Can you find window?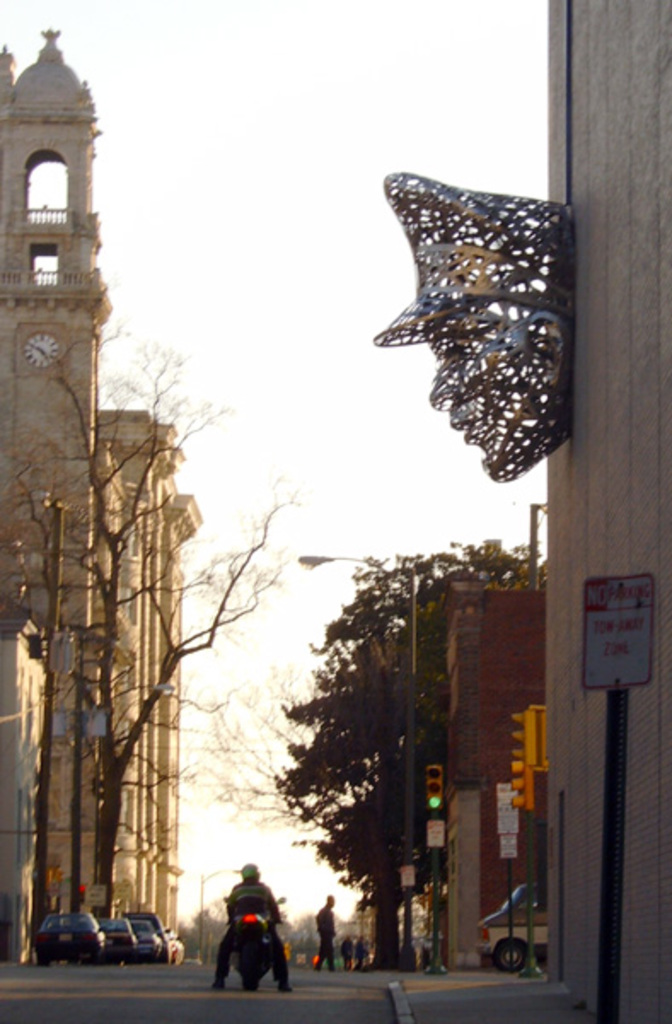
Yes, bounding box: region(131, 577, 136, 633).
